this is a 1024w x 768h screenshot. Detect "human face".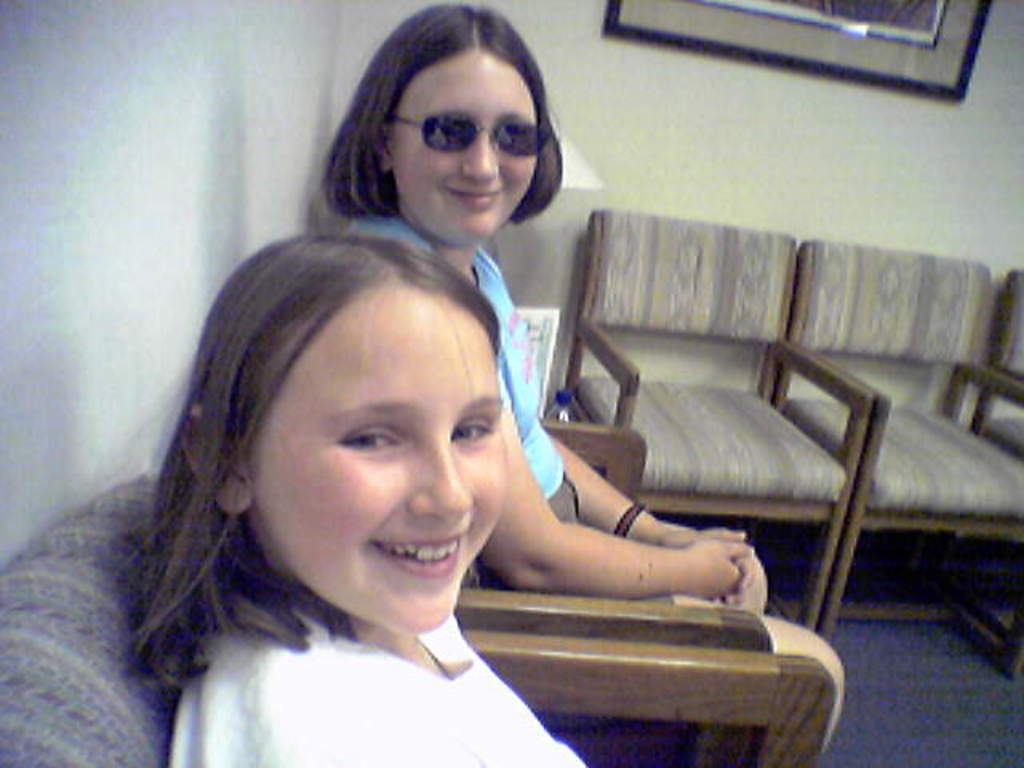
<bbox>254, 290, 504, 630</bbox>.
